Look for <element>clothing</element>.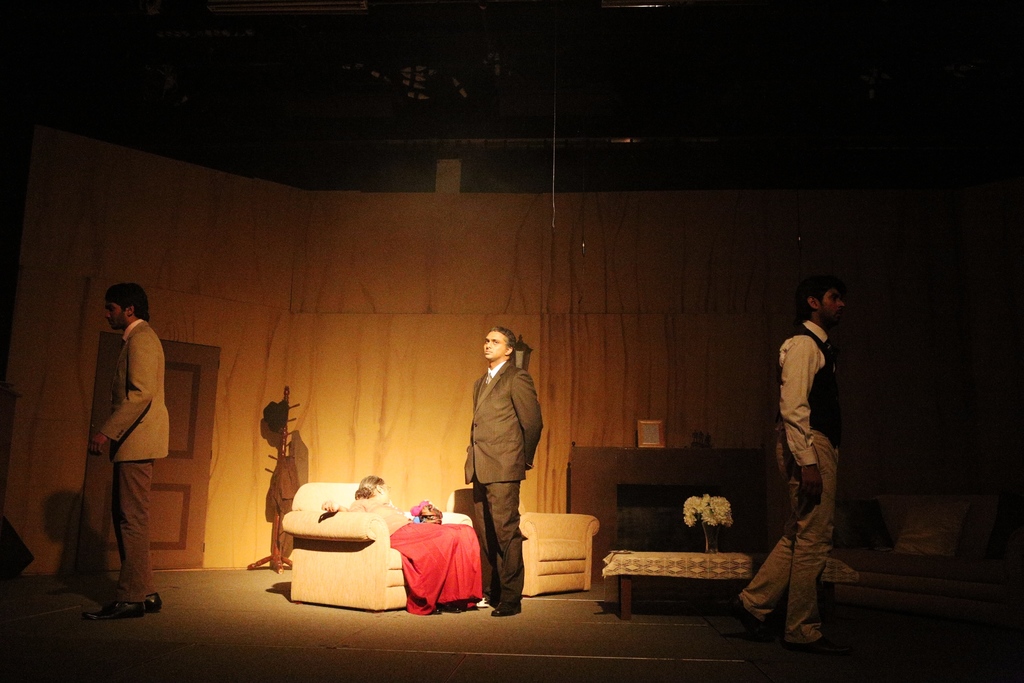
Found: bbox=[103, 335, 177, 613].
